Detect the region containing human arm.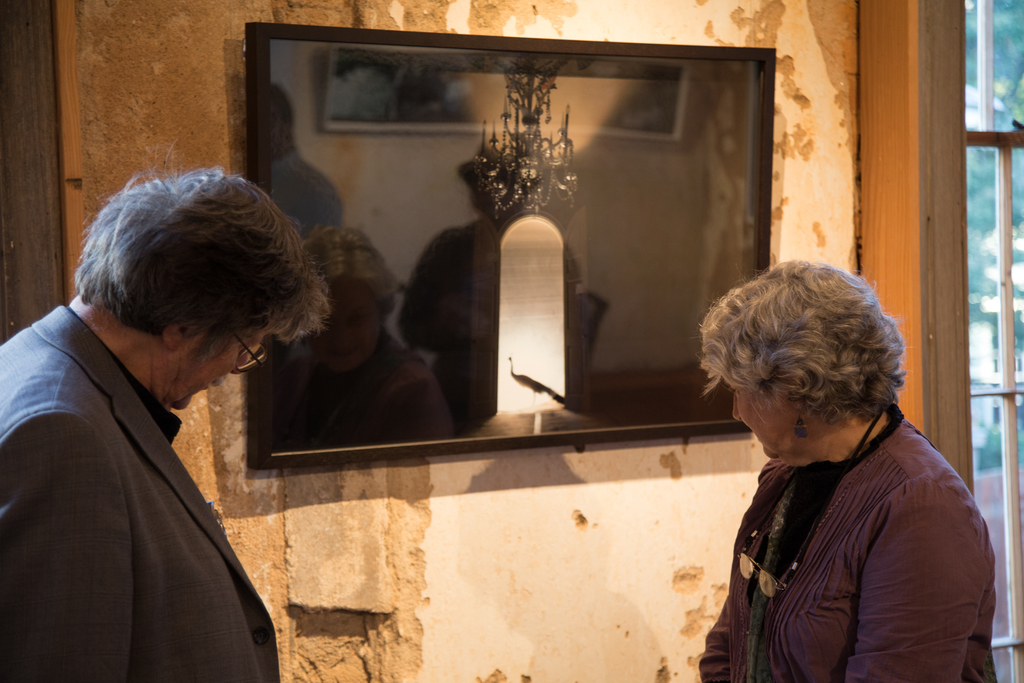
bbox=(0, 405, 133, 682).
